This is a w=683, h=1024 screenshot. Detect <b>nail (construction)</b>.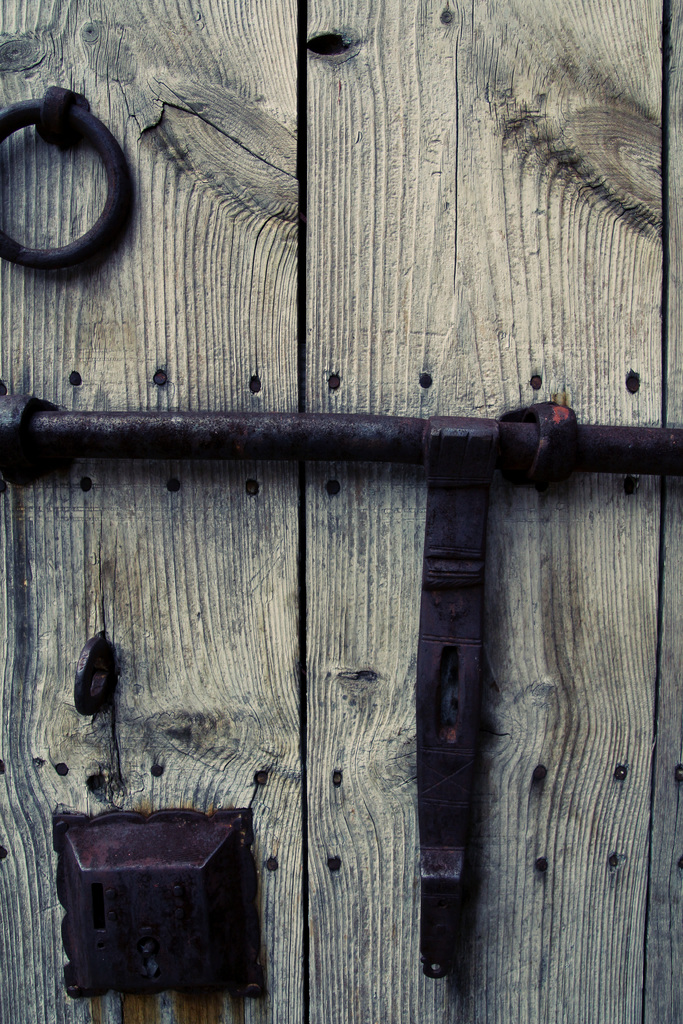
l=247, t=476, r=259, b=497.
